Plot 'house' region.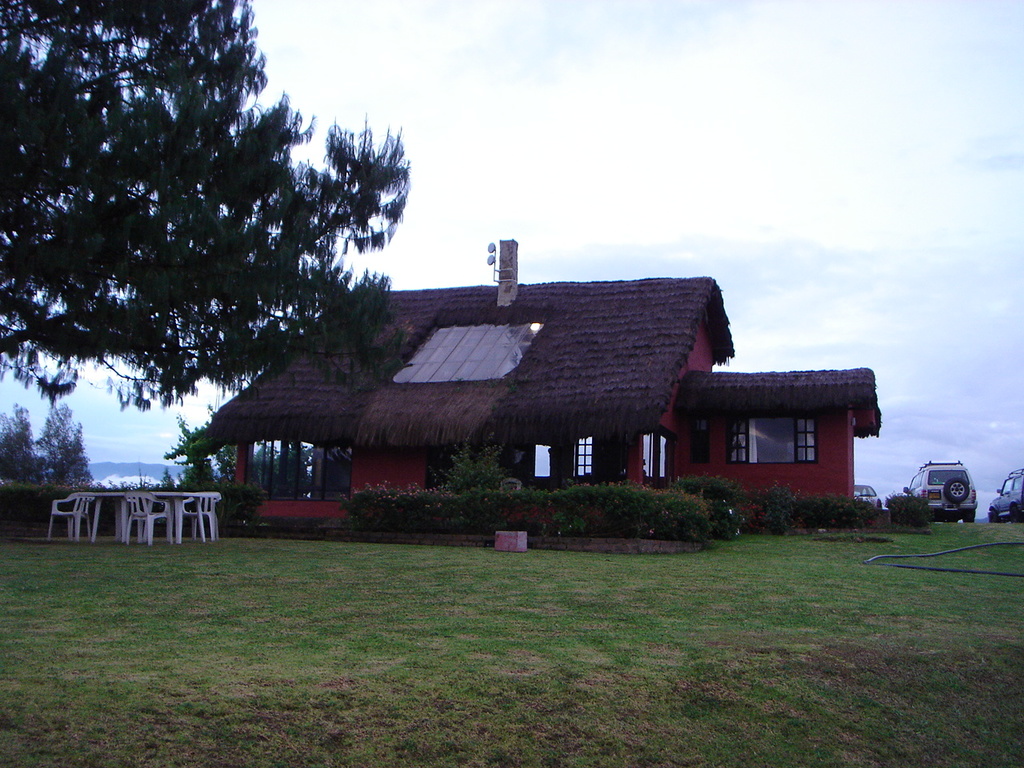
Plotted at <box>677,372,877,510</box>.
